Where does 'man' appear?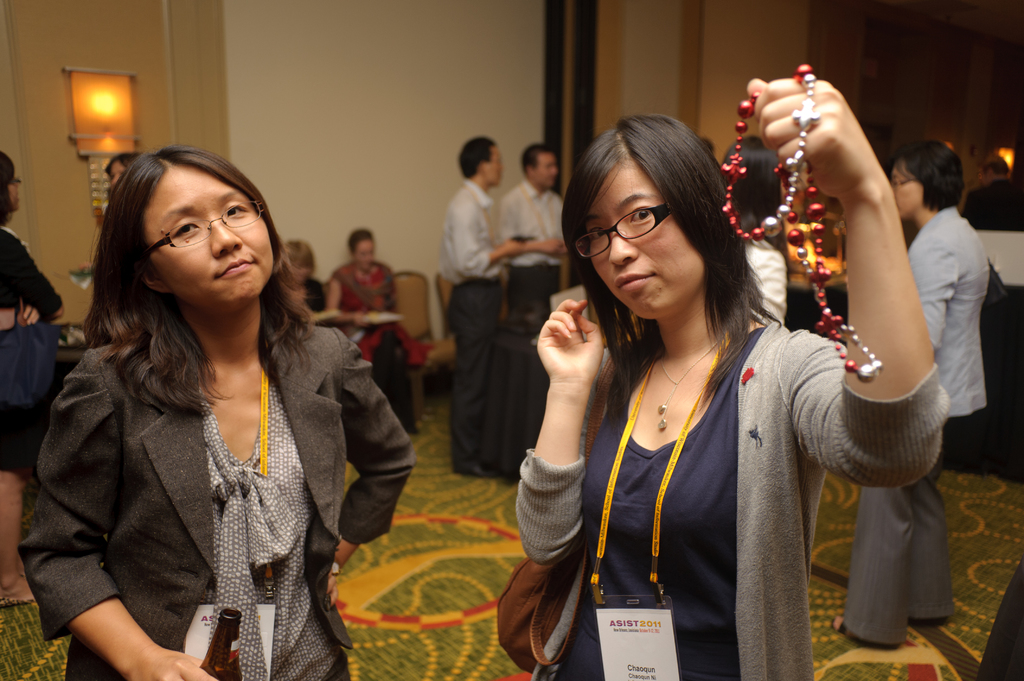
Appears at <region>497, 145, 569, 317</region>.
